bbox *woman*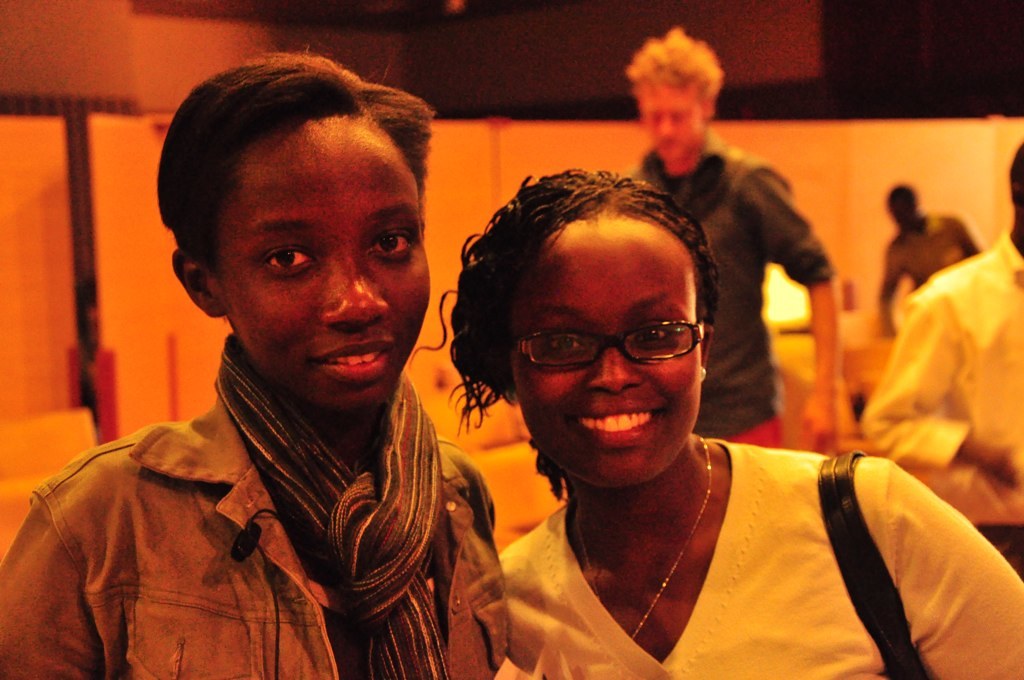
400 129 926 664
